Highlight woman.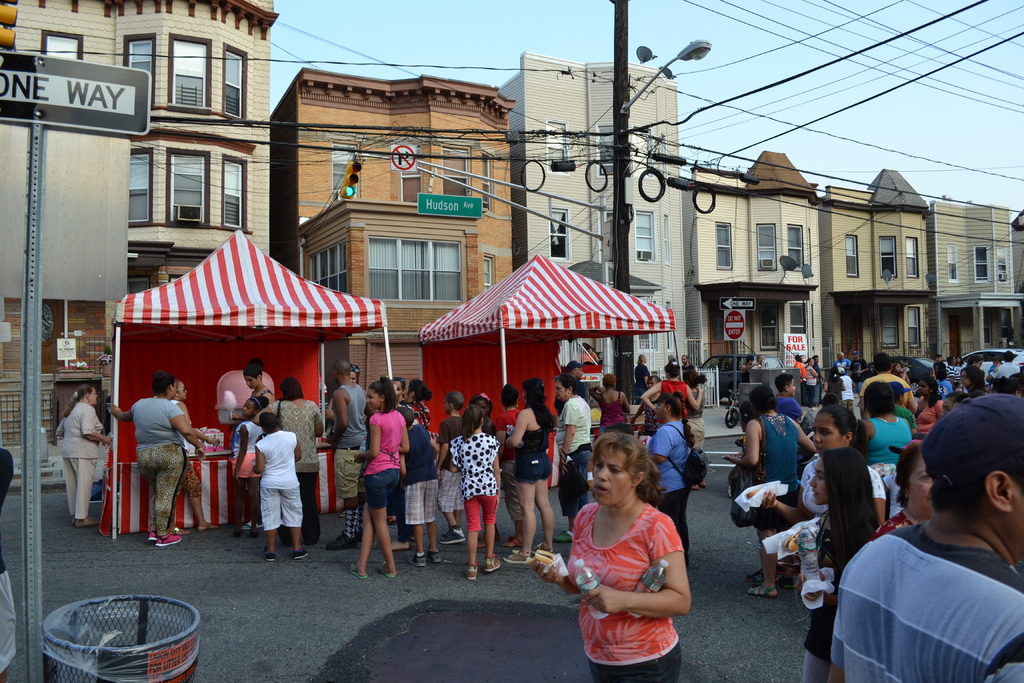
Highlighted region: left=506, top=381, right=552, bottom=562.
